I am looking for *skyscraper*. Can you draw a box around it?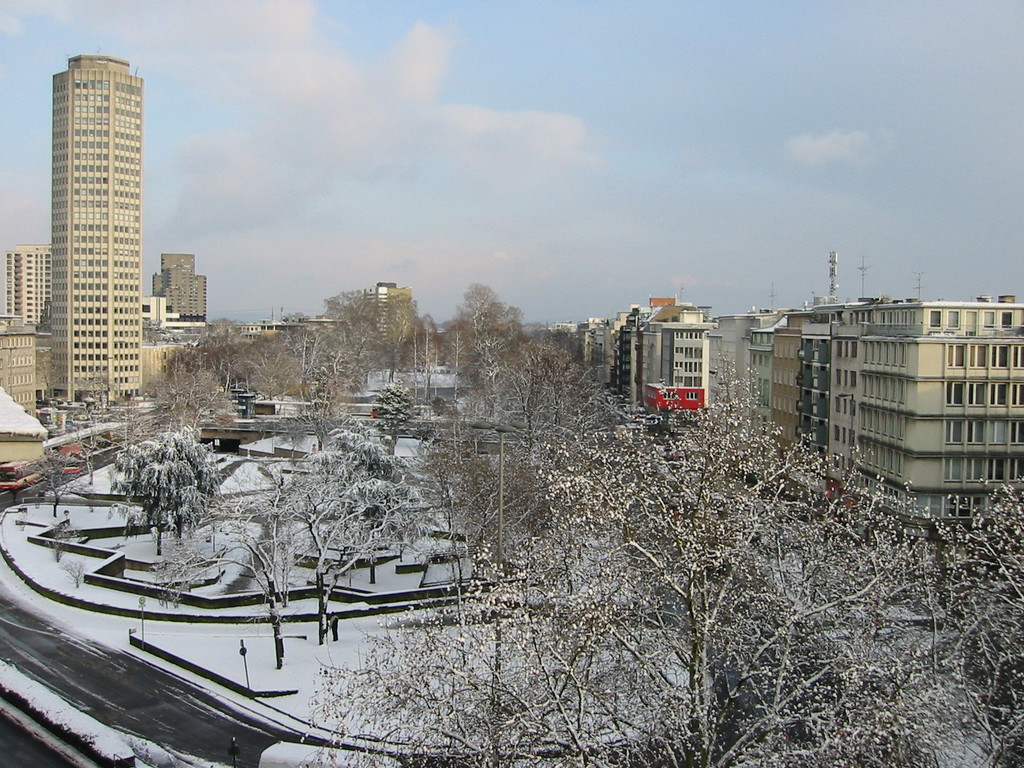
Sure, the bounding box is <region>17, 38, 168, 422</region>.
